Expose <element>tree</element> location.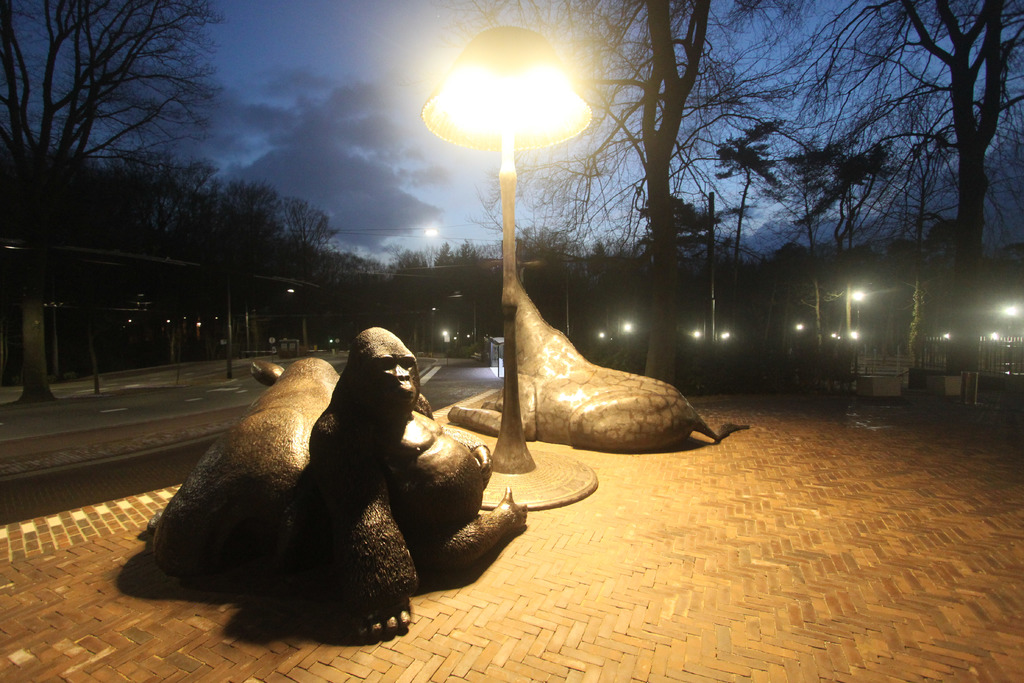
Exposed at pyautogui.locateOnScreen(472, 0, 812, 393).
